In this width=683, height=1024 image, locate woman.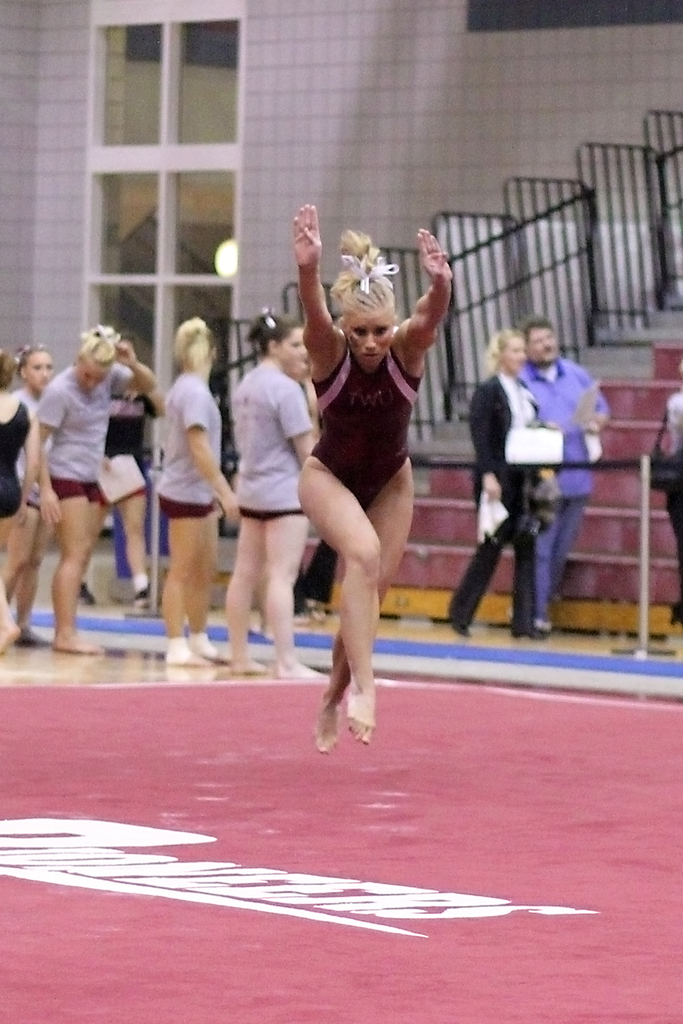
Bounding box: BBox(285, 204, 449, 753).
